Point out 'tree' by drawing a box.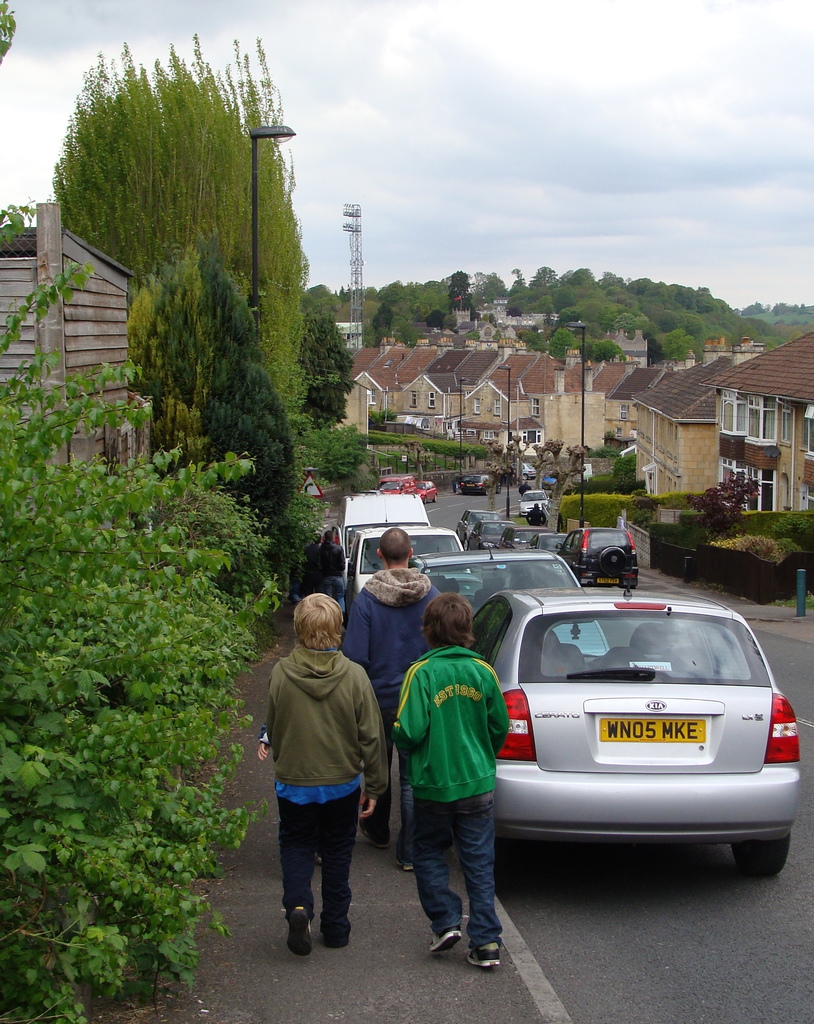
679, 273, 758, 351.
